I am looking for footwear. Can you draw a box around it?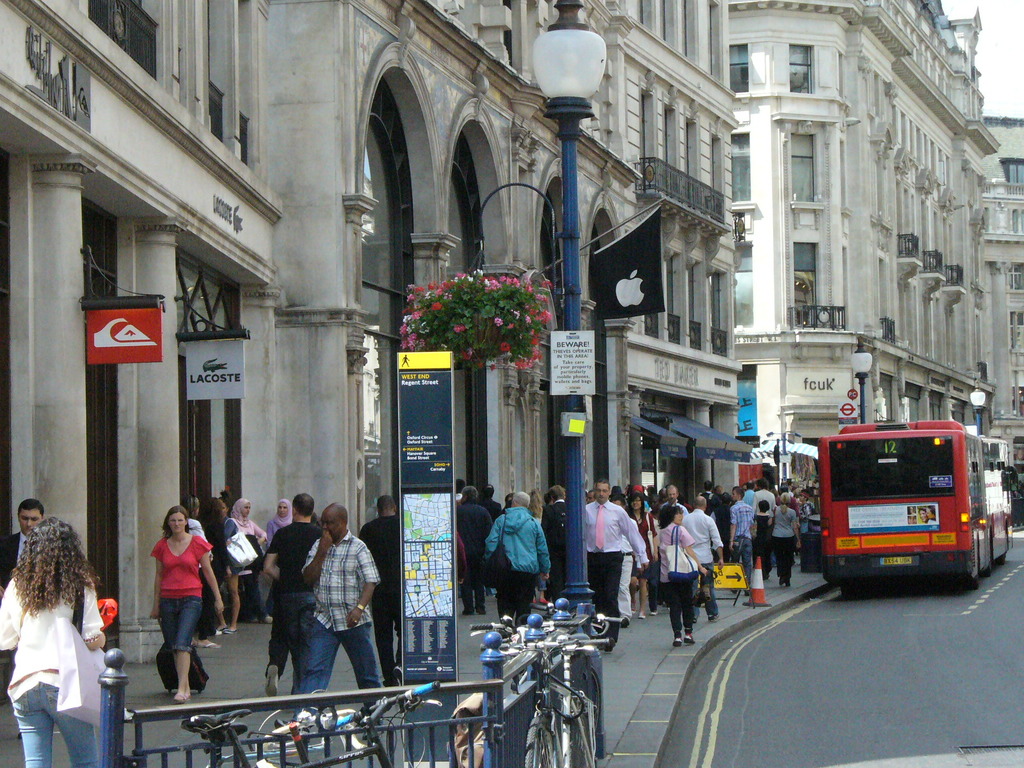
Sure, the bounding box is <bbox>605, 639, 616, 654</bbox>.
